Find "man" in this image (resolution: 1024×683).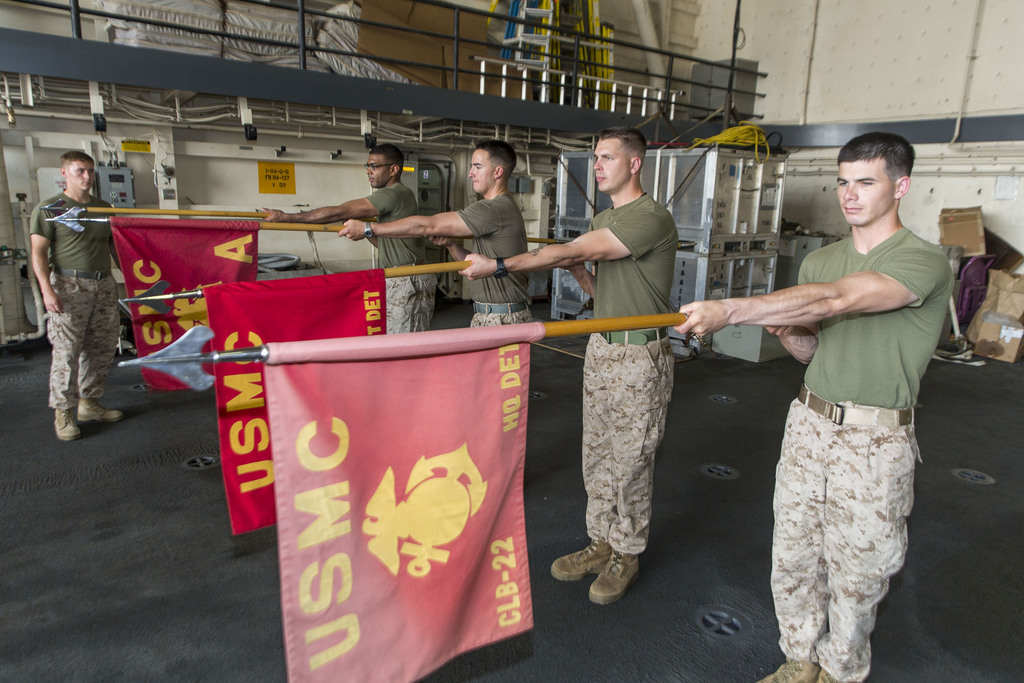
l=459, t=131, r=678, b=602.
